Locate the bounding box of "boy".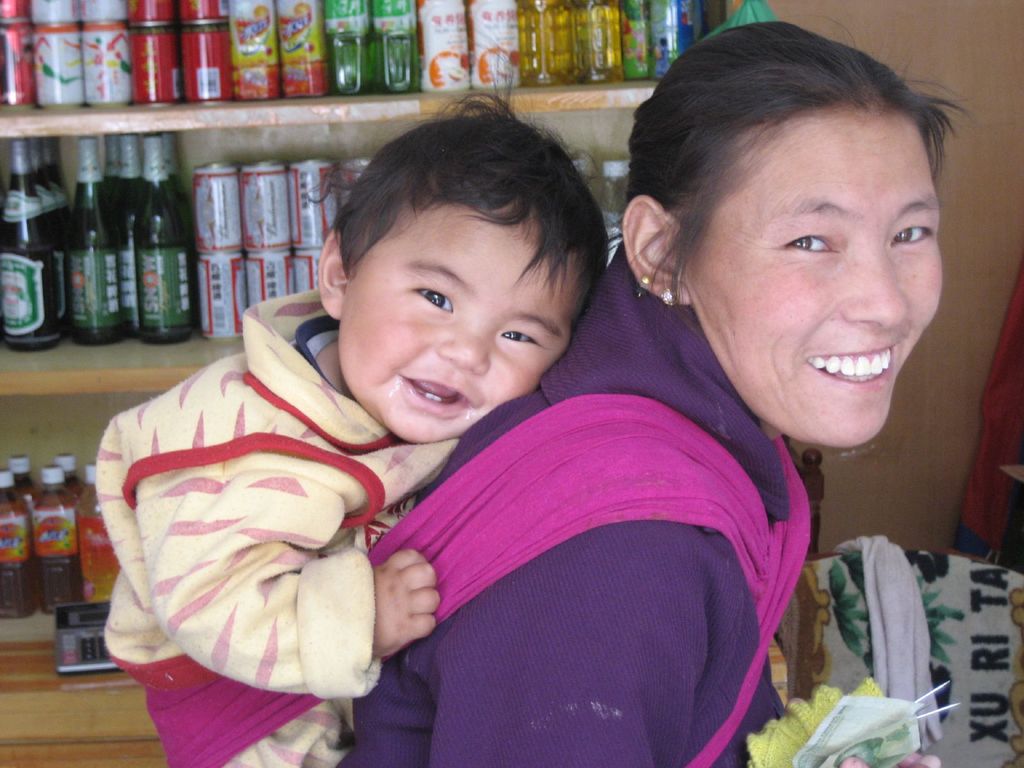
Bounding box: 95:20:609:767.
